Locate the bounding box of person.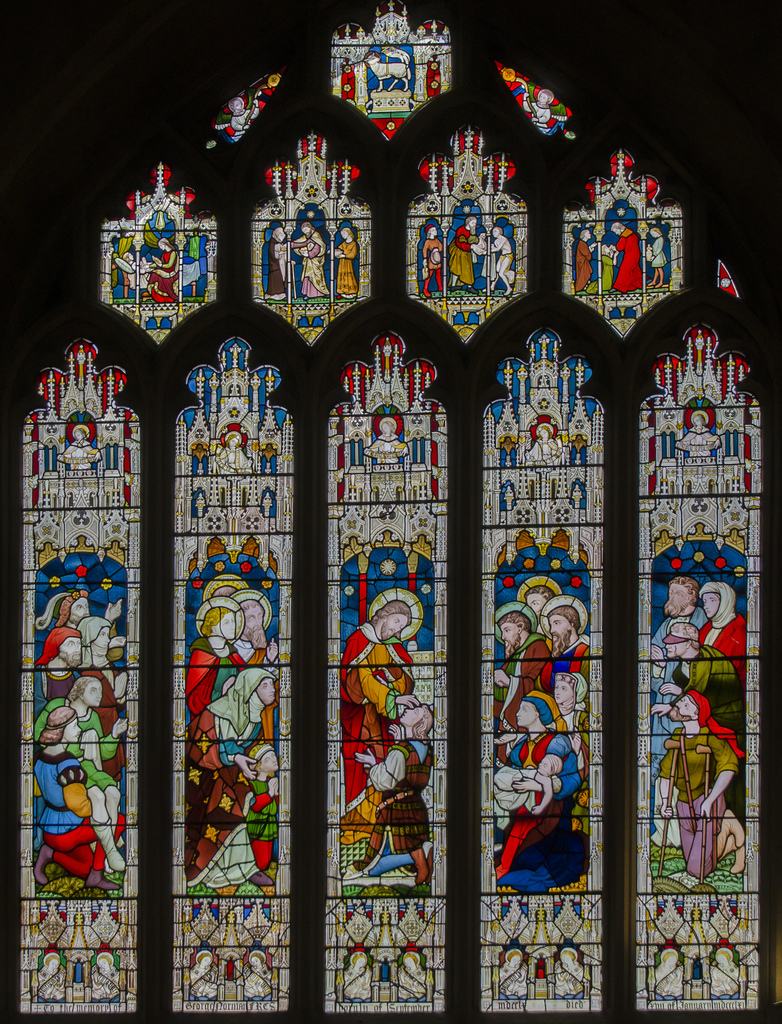
Bounding box: crop(335, 597, 414, 742).
